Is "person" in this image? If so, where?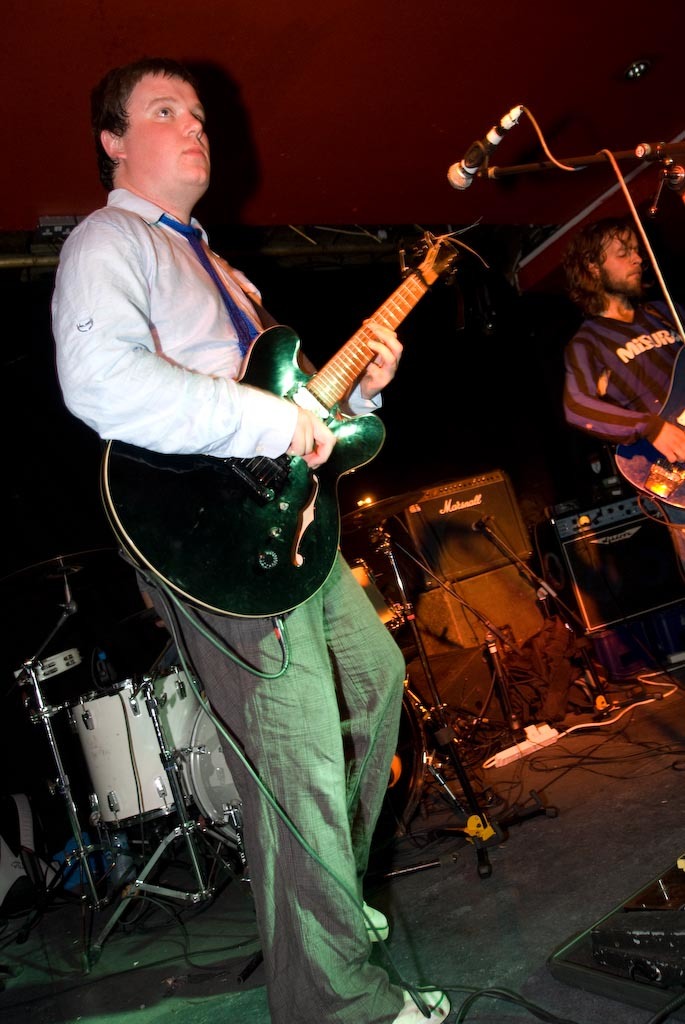
Yes, at region(44, 54, 446, 1023).
